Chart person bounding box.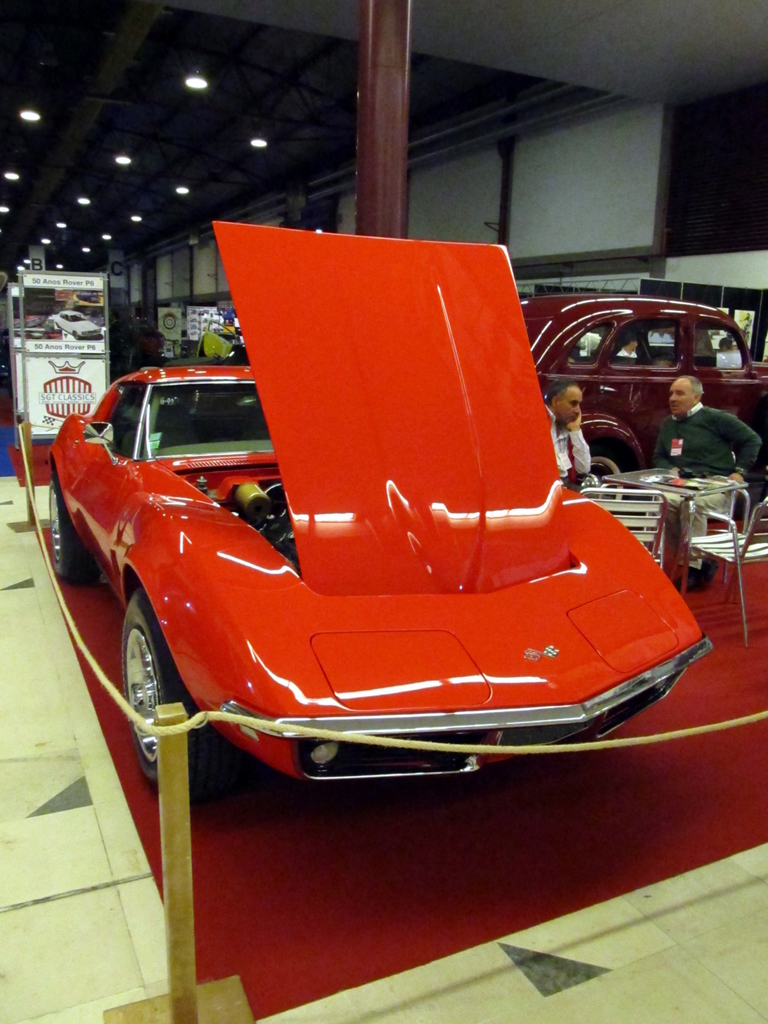
Charted: x1=653, y1=374, x2=761, y2=583.
